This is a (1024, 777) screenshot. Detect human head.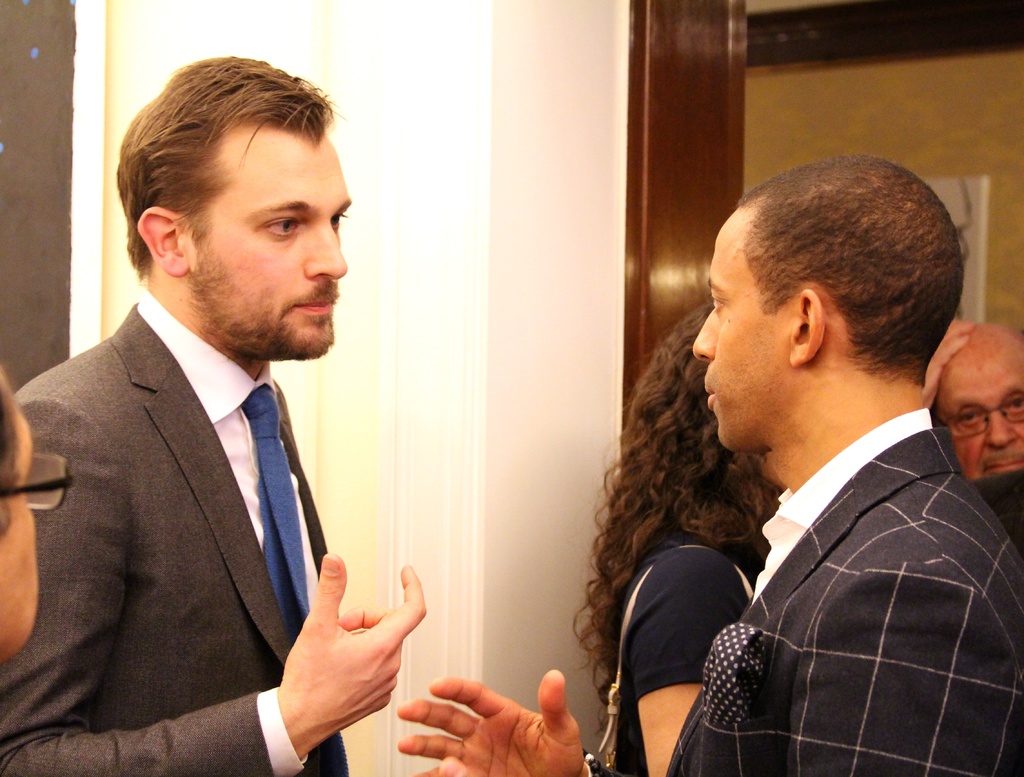
<bbox>708, 156, 976, 444</bbox>.
